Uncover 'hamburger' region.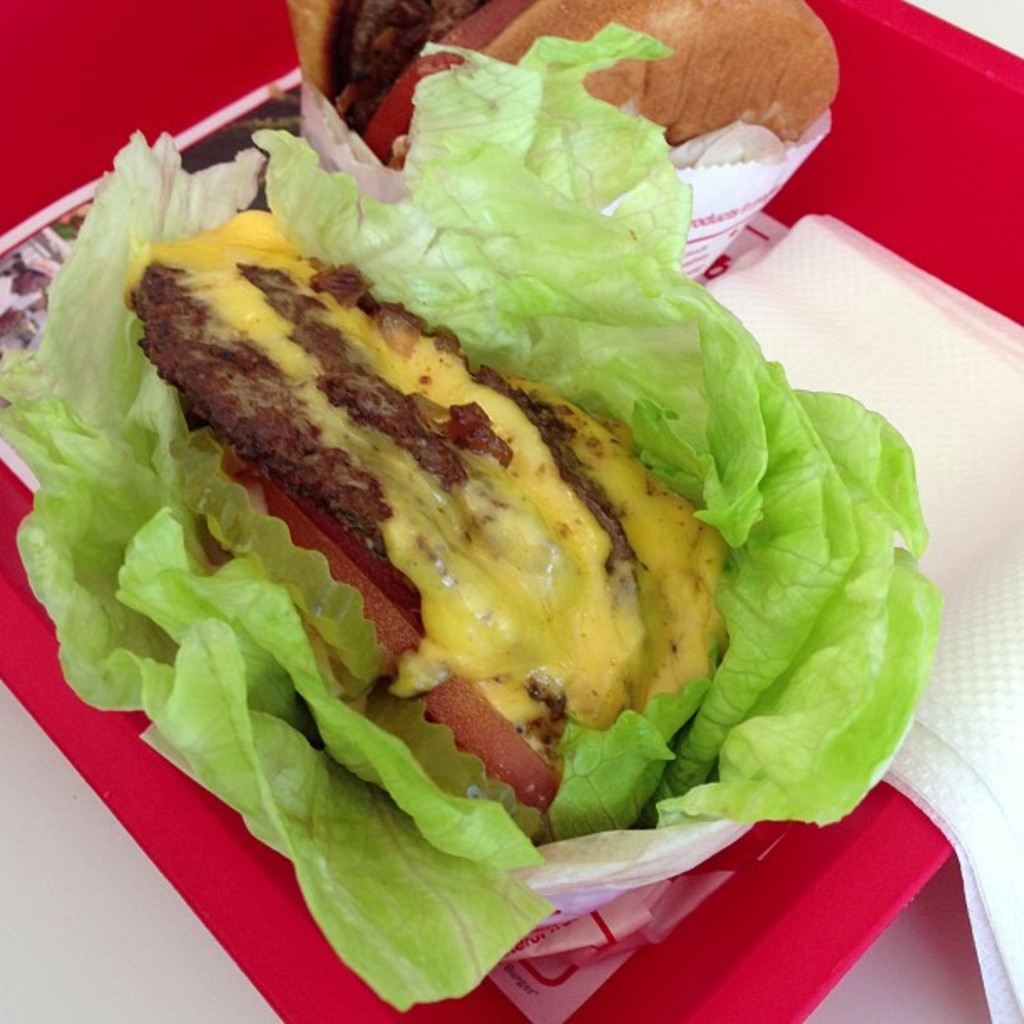
Uncovered: rect(236, 0, 820, 284).
